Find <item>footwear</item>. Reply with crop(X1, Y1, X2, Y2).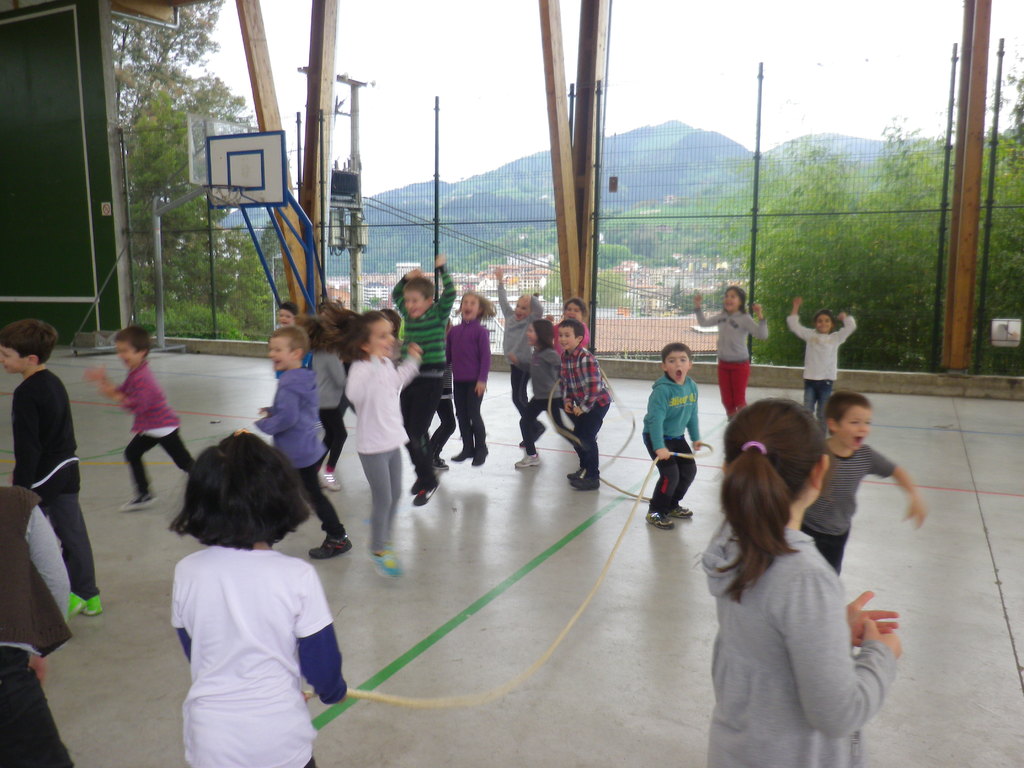
crop(576, 464, 603, 492).
